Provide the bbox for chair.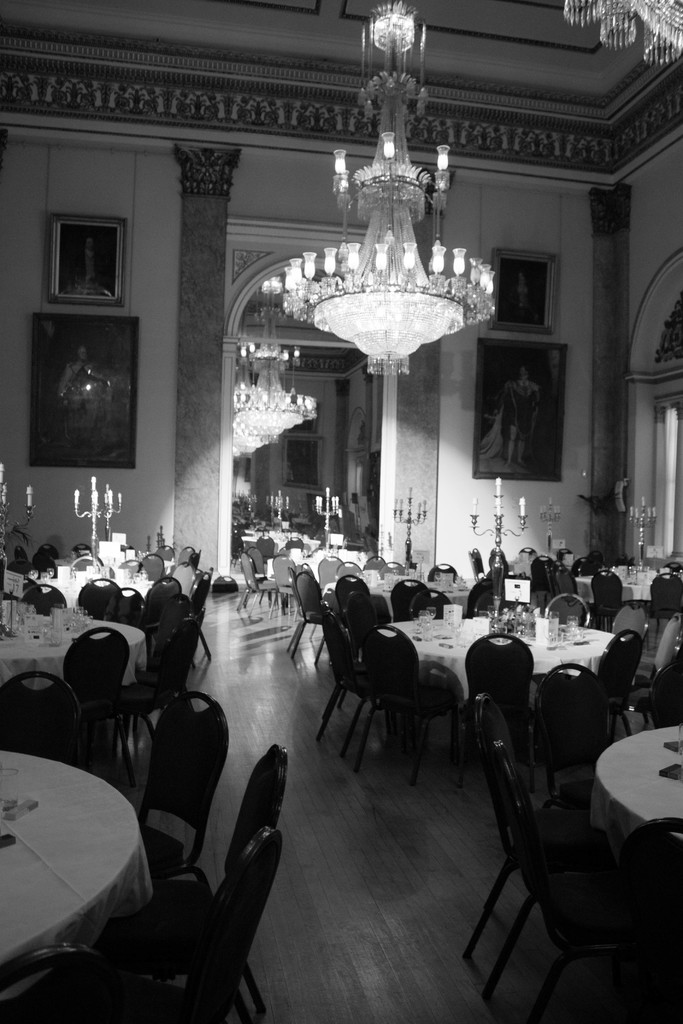
{"left": 616, "top": 813, "right": 682, "bottom": 1023}.
